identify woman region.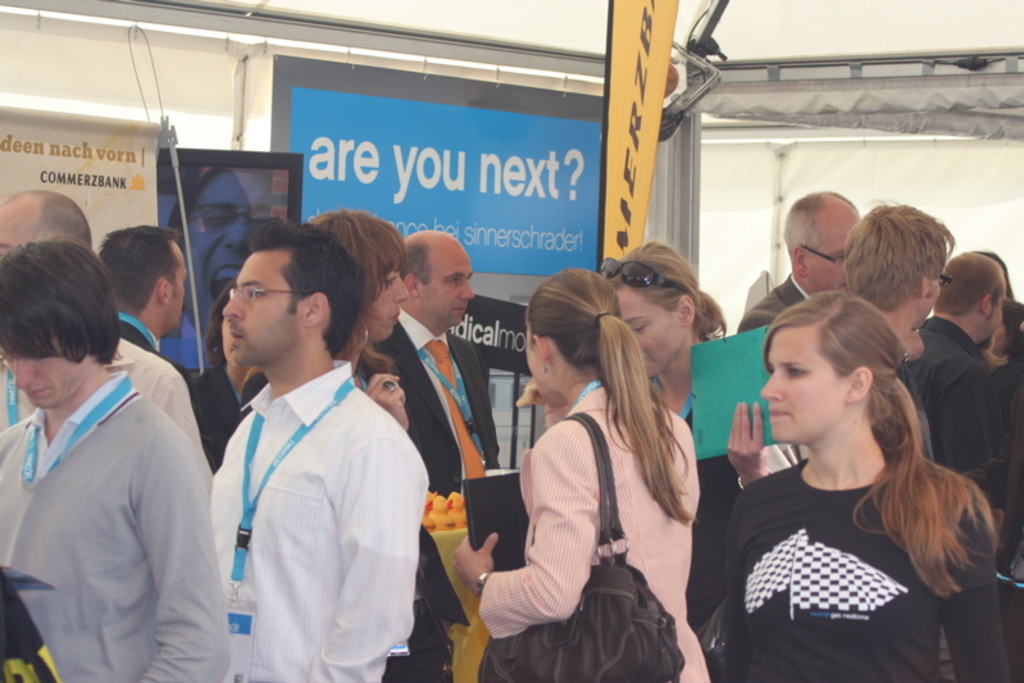
Region: 302 202 477 682.
